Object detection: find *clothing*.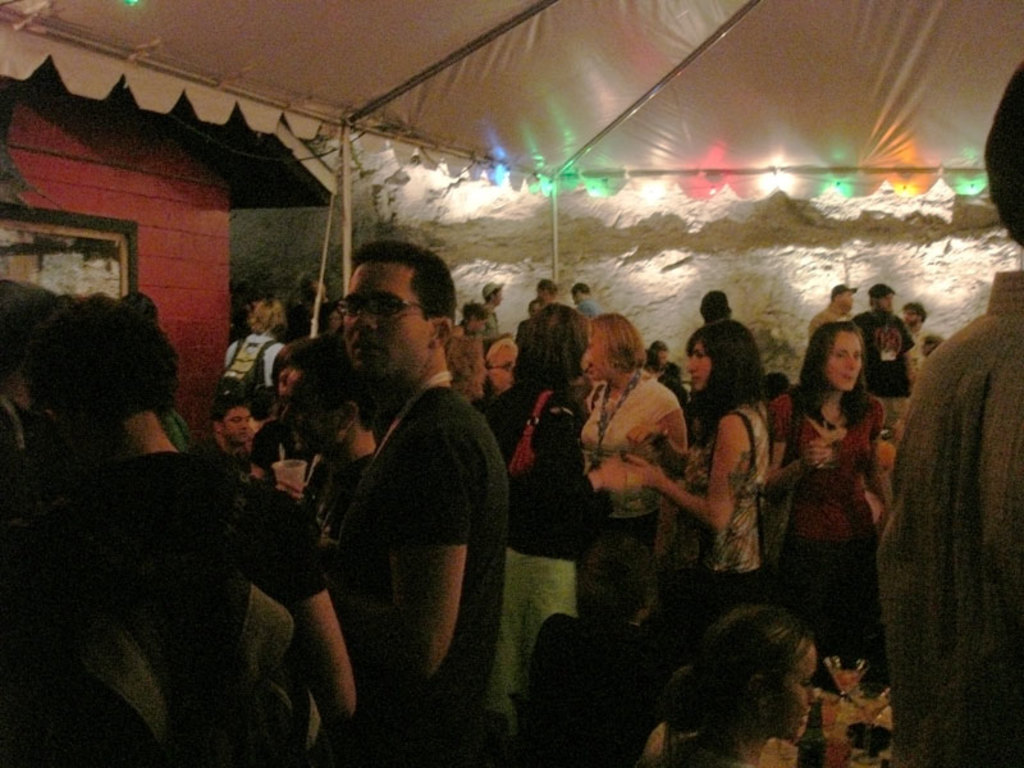
{"left": 507, "top": 385, "right": 599, "bottom": 675}.
